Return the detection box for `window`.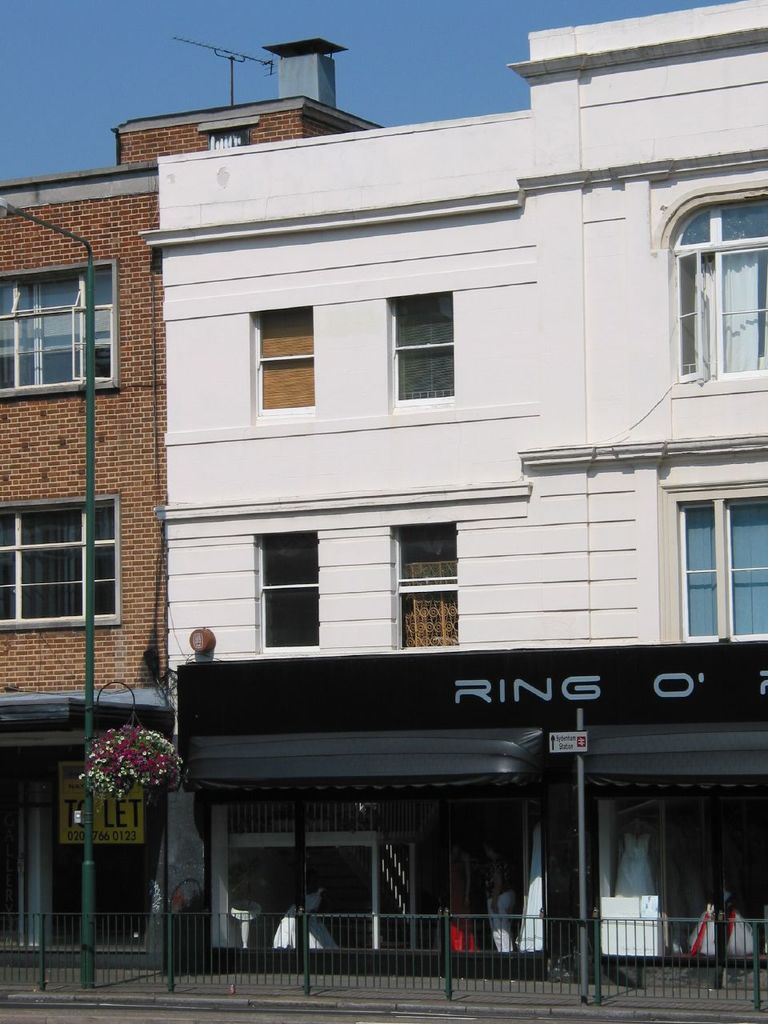
l=678, t=192, r=766, b=380.
